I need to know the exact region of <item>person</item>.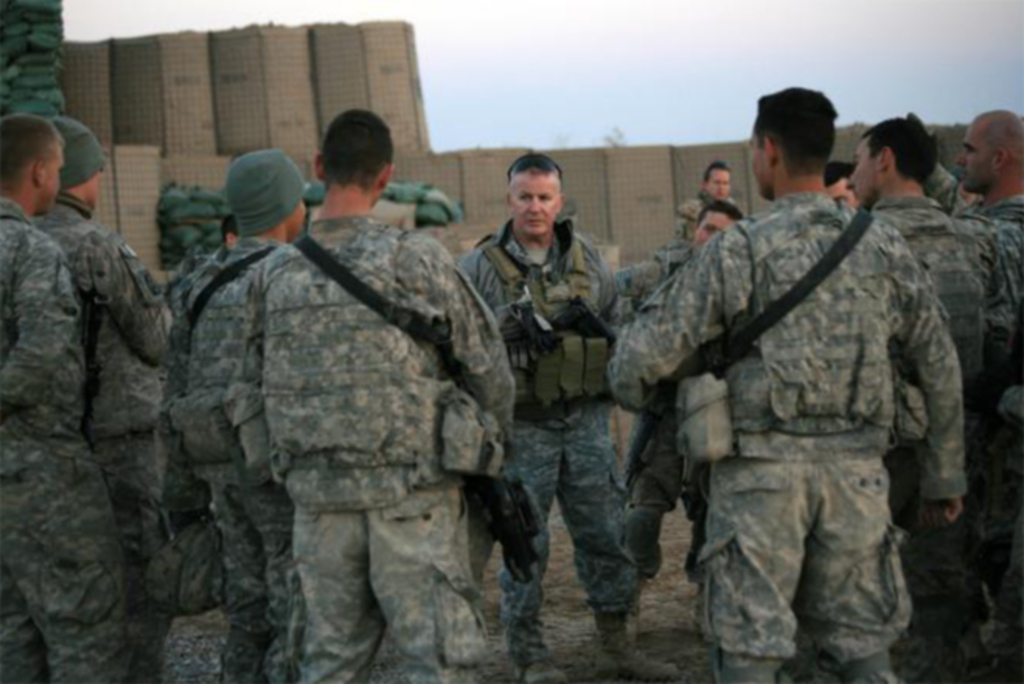
Region: [x1=232, y1=104, x2=514, y2=682].
